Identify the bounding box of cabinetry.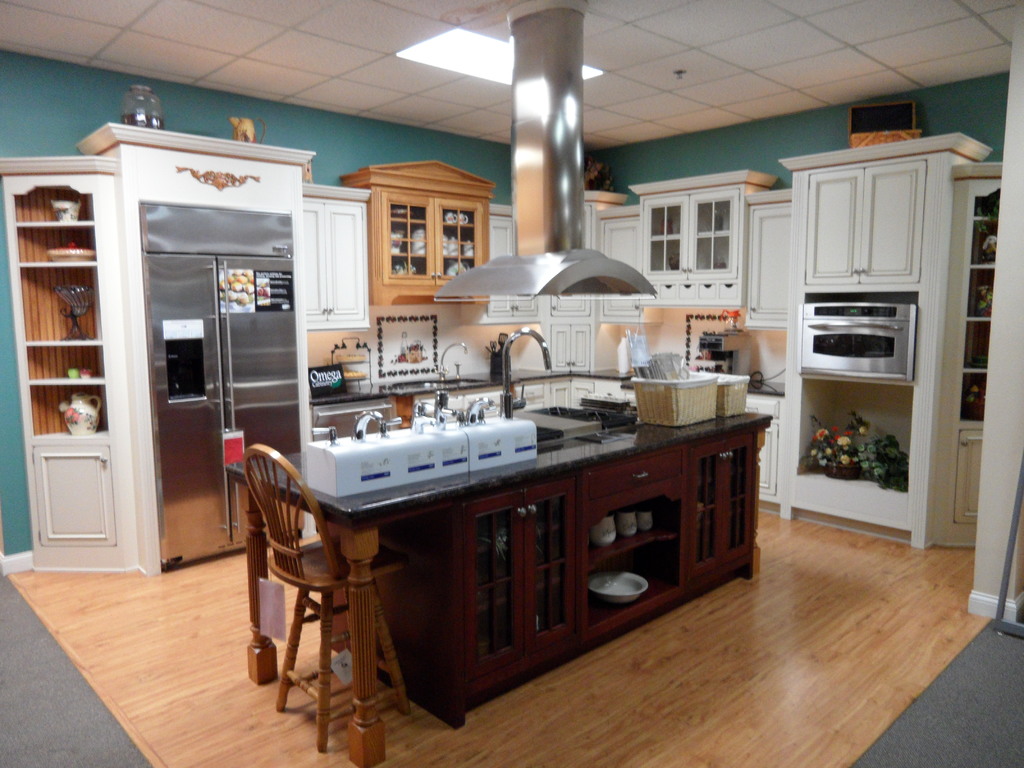
x1=30 y1=440 x2=116 y2=554.
